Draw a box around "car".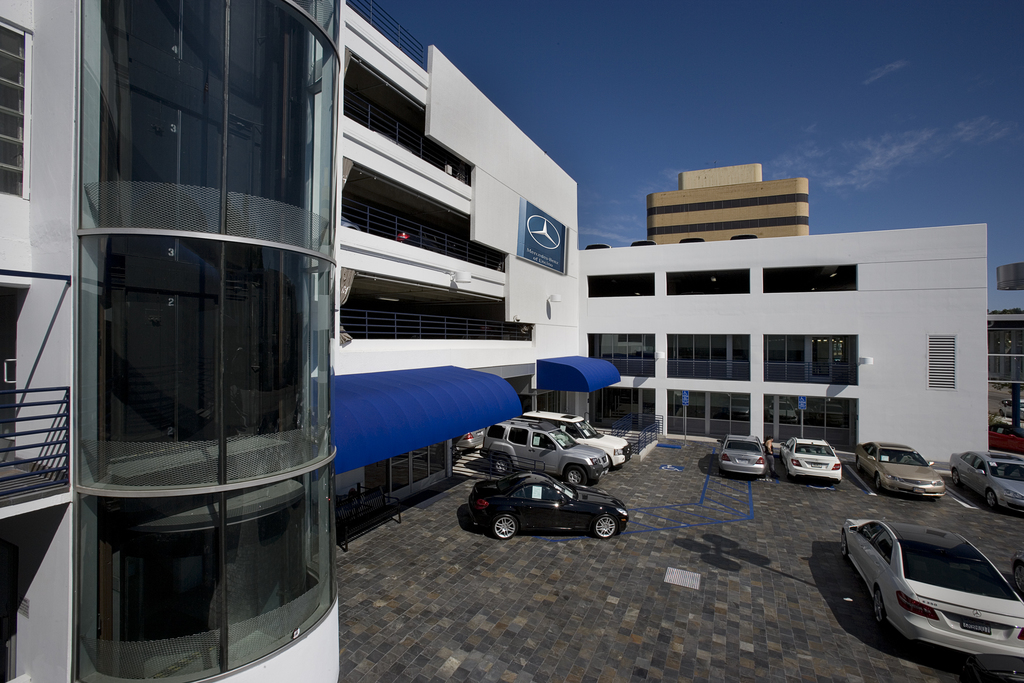
box=[678, 237, 706, 243].
